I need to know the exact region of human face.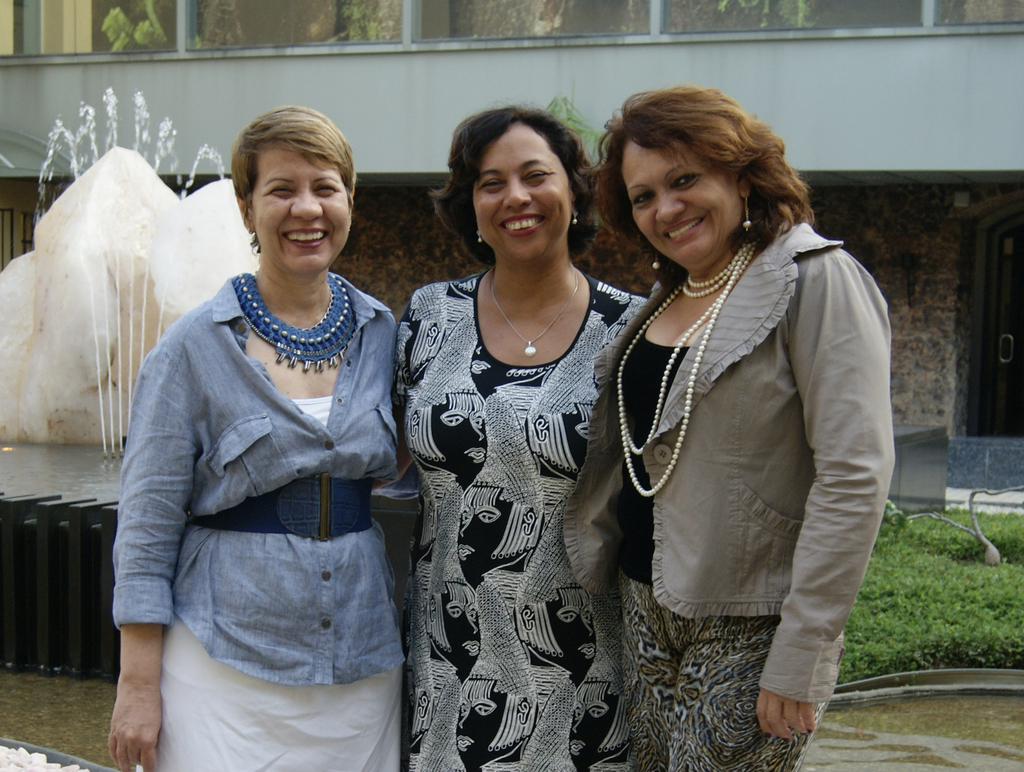
Region: l=624, t=145, r=742, b=269.
